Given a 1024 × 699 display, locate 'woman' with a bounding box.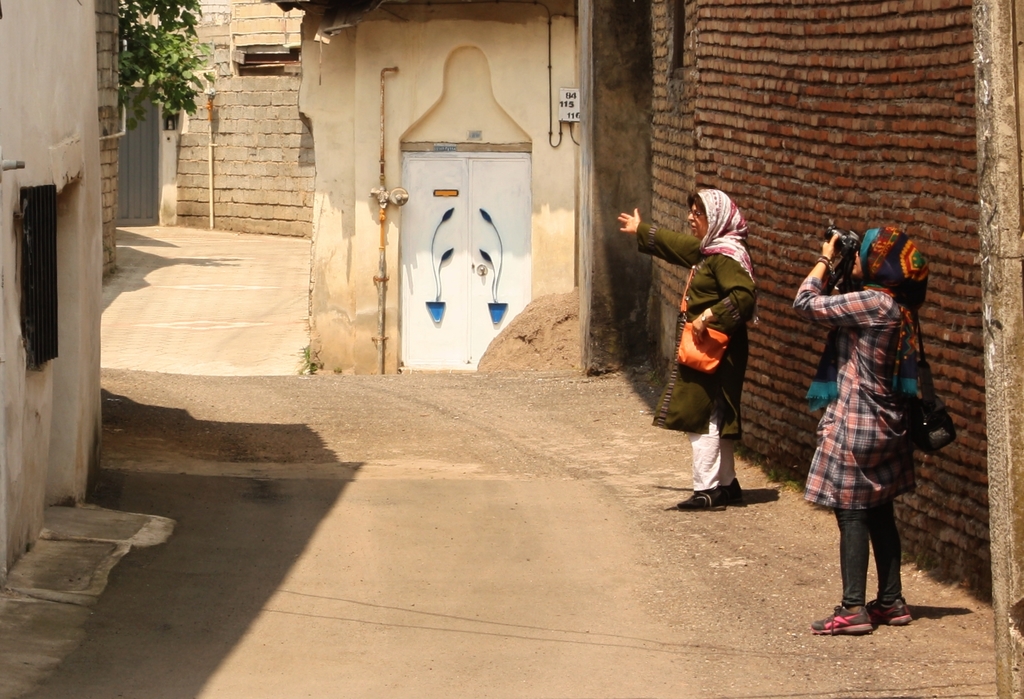
Located: l=787, t=224, r=956, b=631.
